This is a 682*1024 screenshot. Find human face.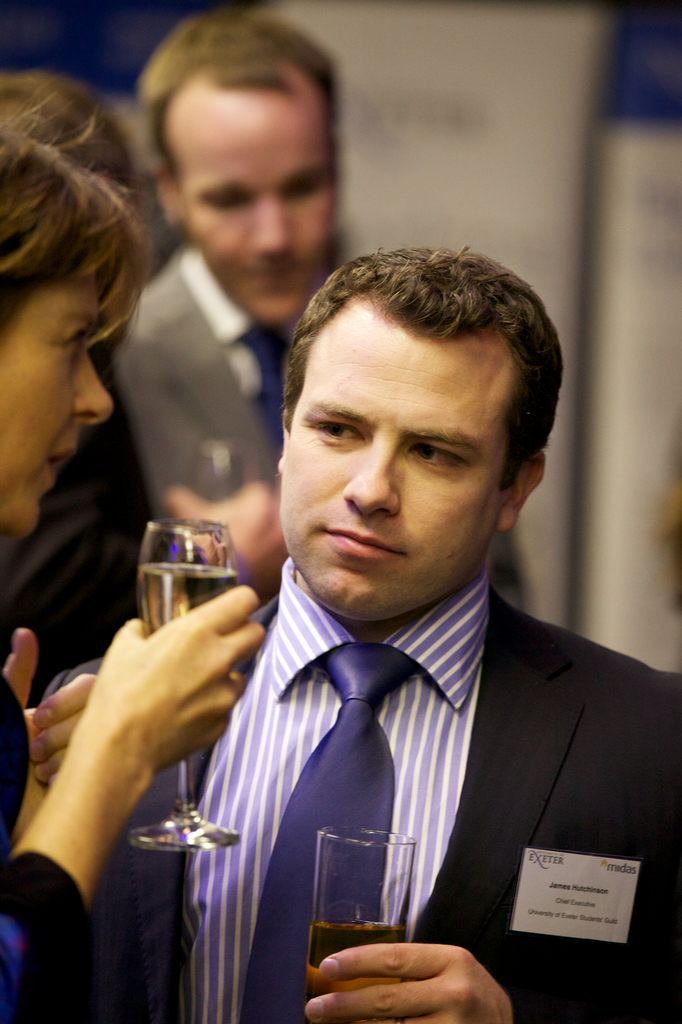
Bounding box: select_region(179, 77, 330, 330).
